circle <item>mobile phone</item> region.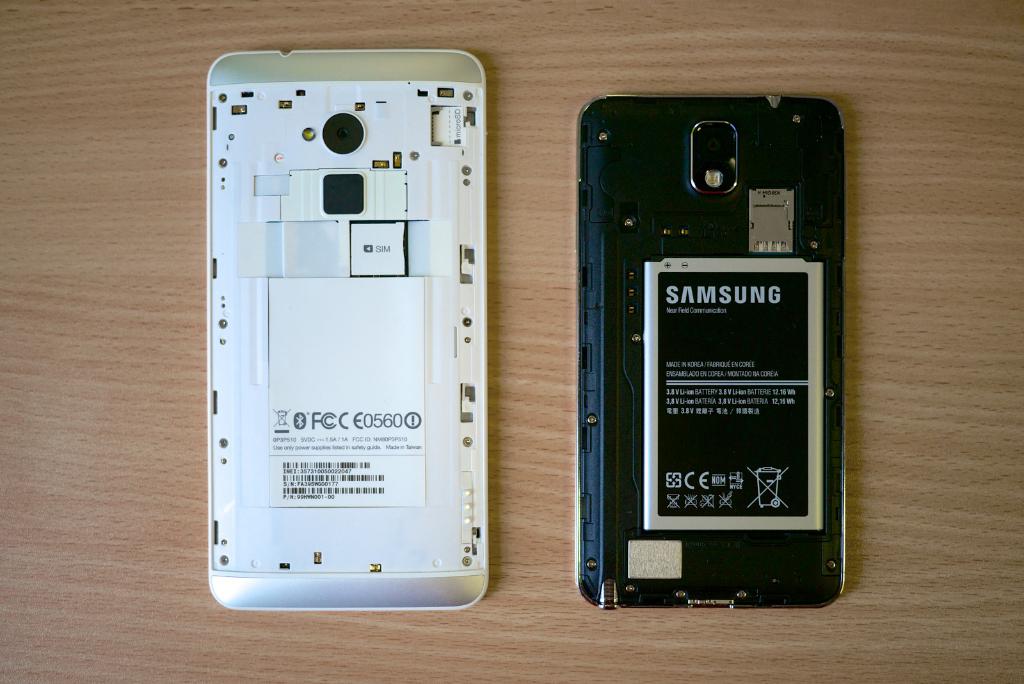
Region: bbox(205, 45, 492, 614).
